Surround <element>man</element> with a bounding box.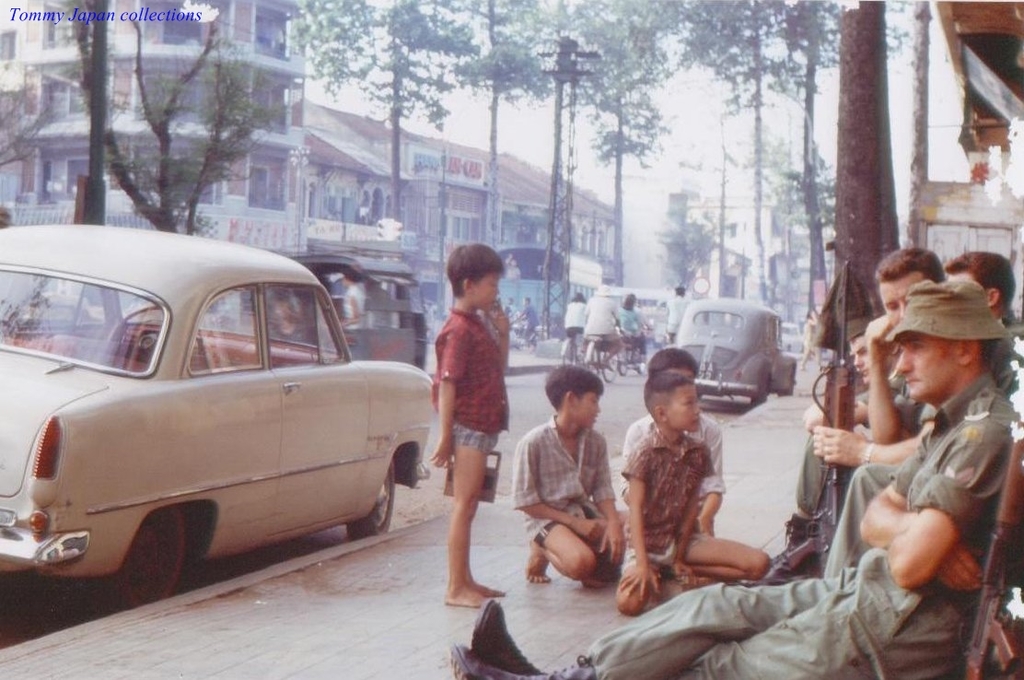
{"x1": 667, "y1": 282, "x2": 686, "y2": 336}.
